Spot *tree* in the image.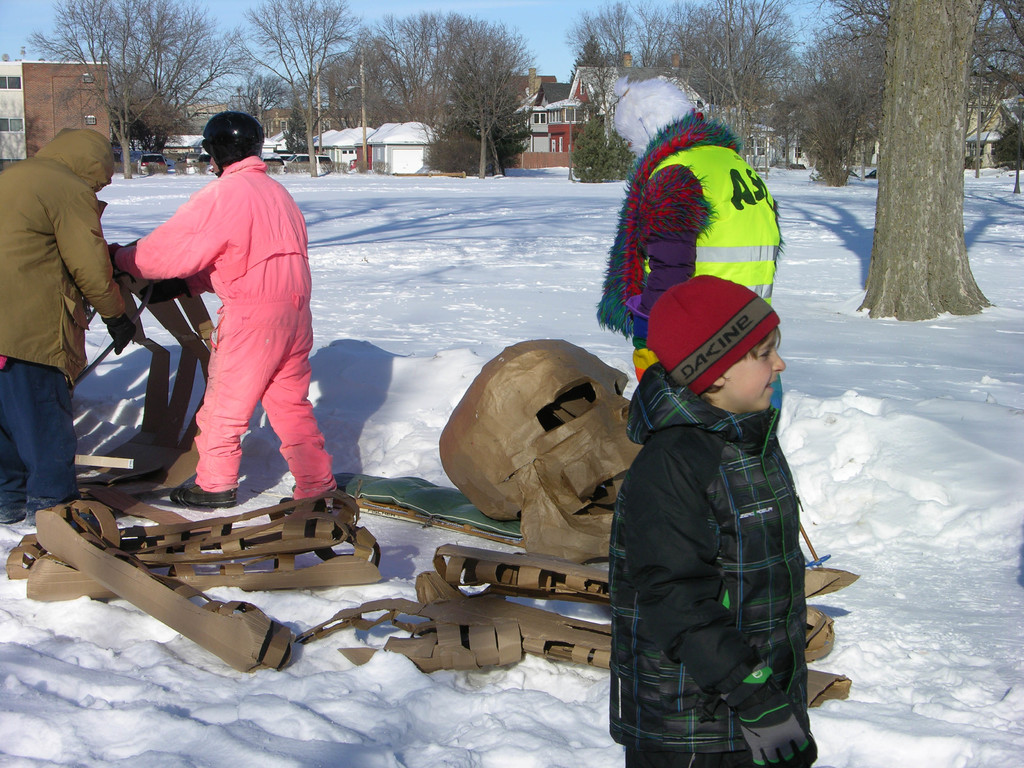
*tree* found at x1=323 y1=12 x2=534 y2=173.
